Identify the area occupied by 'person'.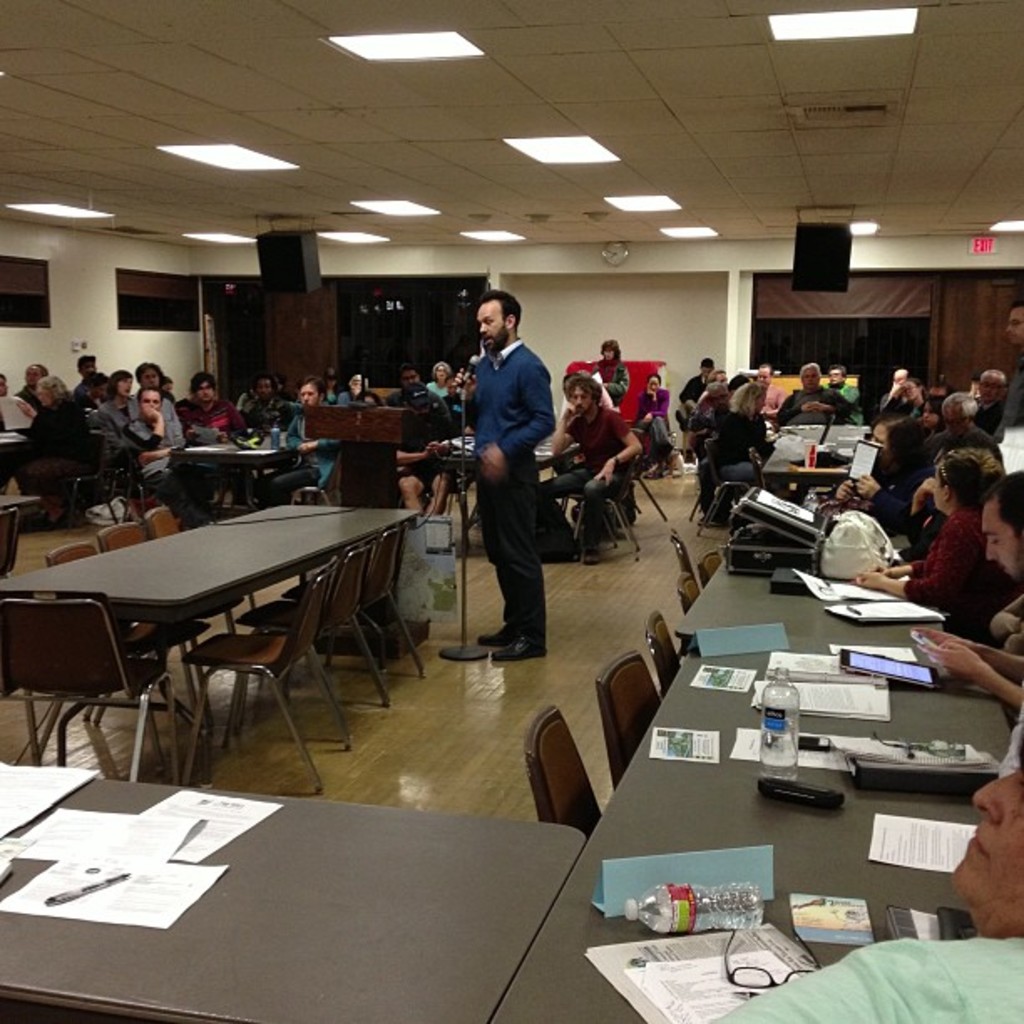
Area: bbox(709, 736, 1022, 1022).
